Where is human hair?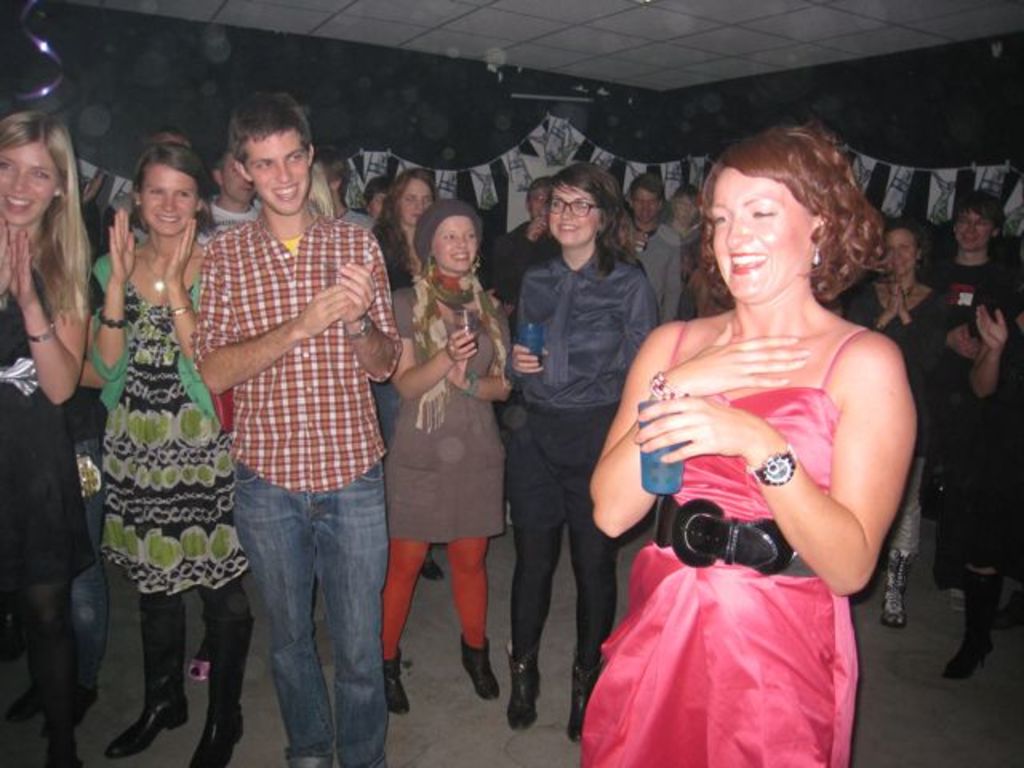
region(224, 93, 318, 178).
